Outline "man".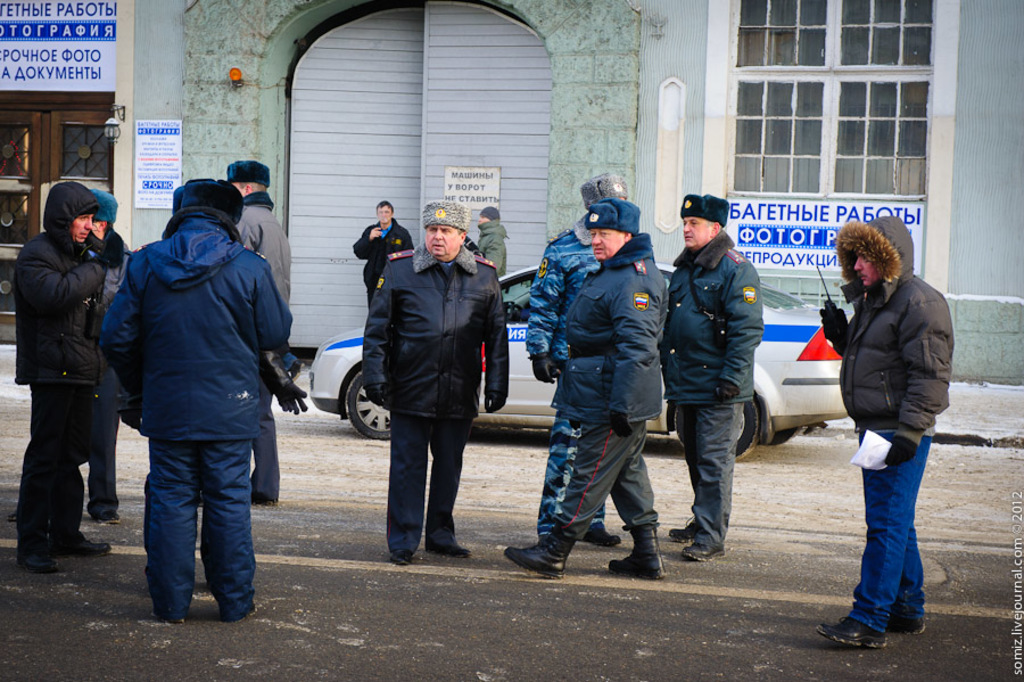
Outline: rect(818, 212, 955, 654).
